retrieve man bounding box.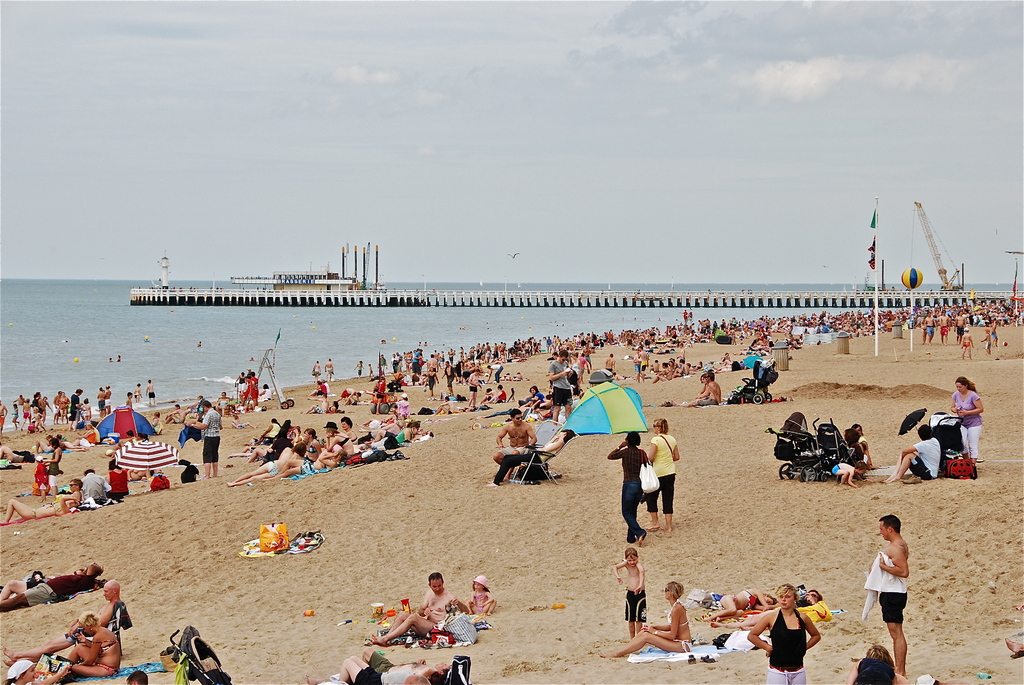
Bounding box: 668,359,689,377.
